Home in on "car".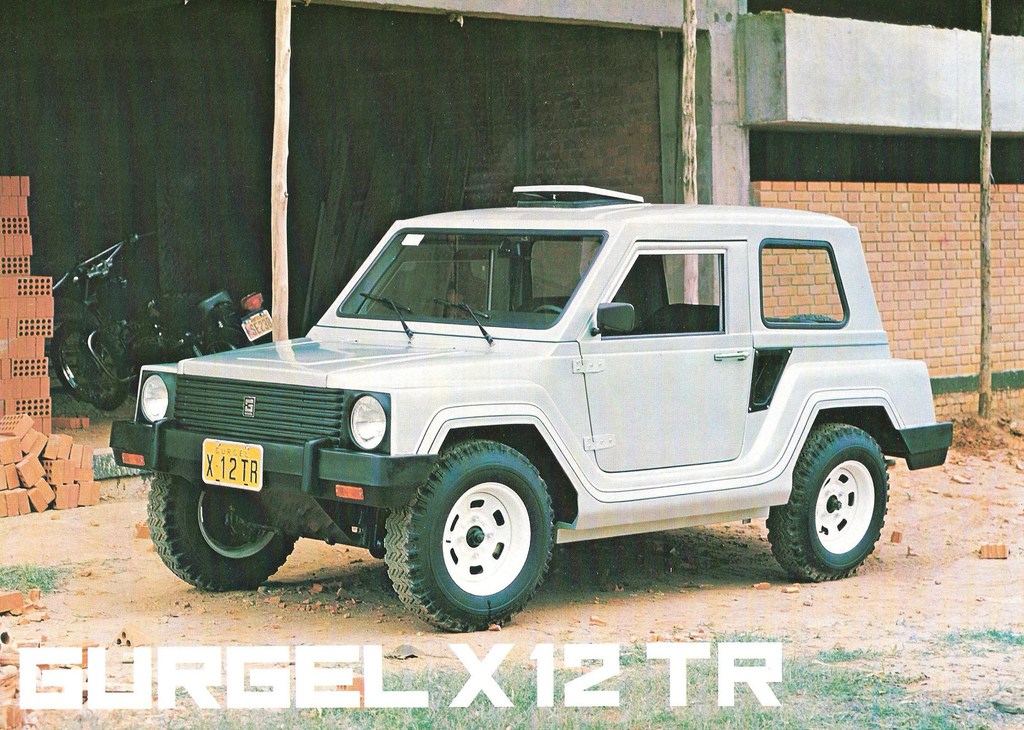
Homed in at region(88, 195, 909, 615).
